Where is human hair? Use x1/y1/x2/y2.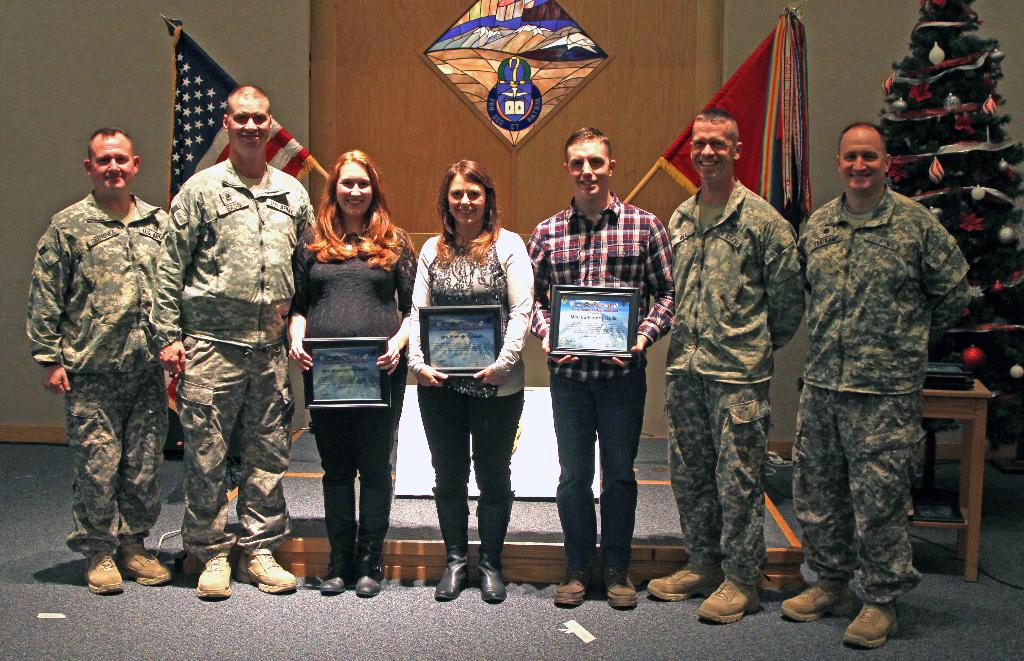
694/106/742/143.
